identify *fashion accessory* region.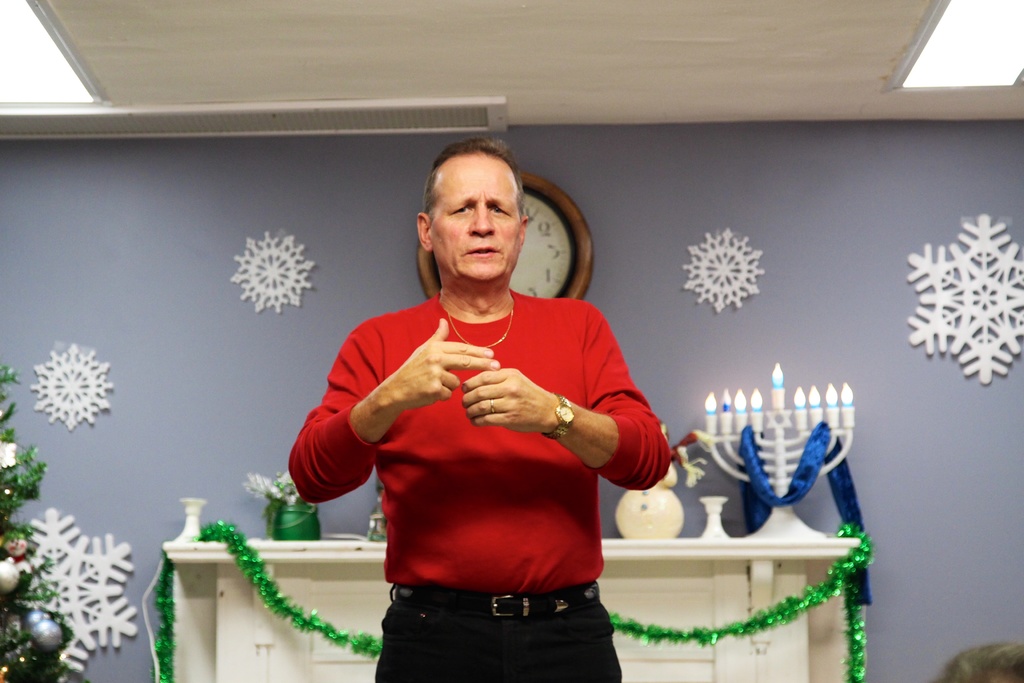
Region: pyautogui.locateOnScreen(541, 398, 579, 438).
